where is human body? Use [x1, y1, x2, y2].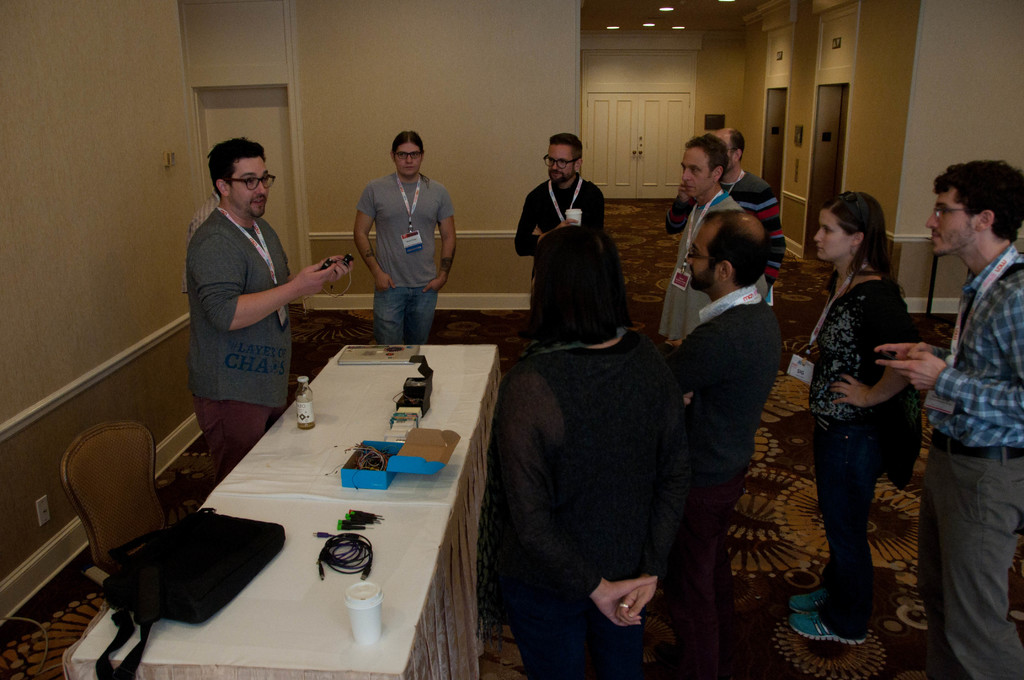
[349, 131, 461, 350].
